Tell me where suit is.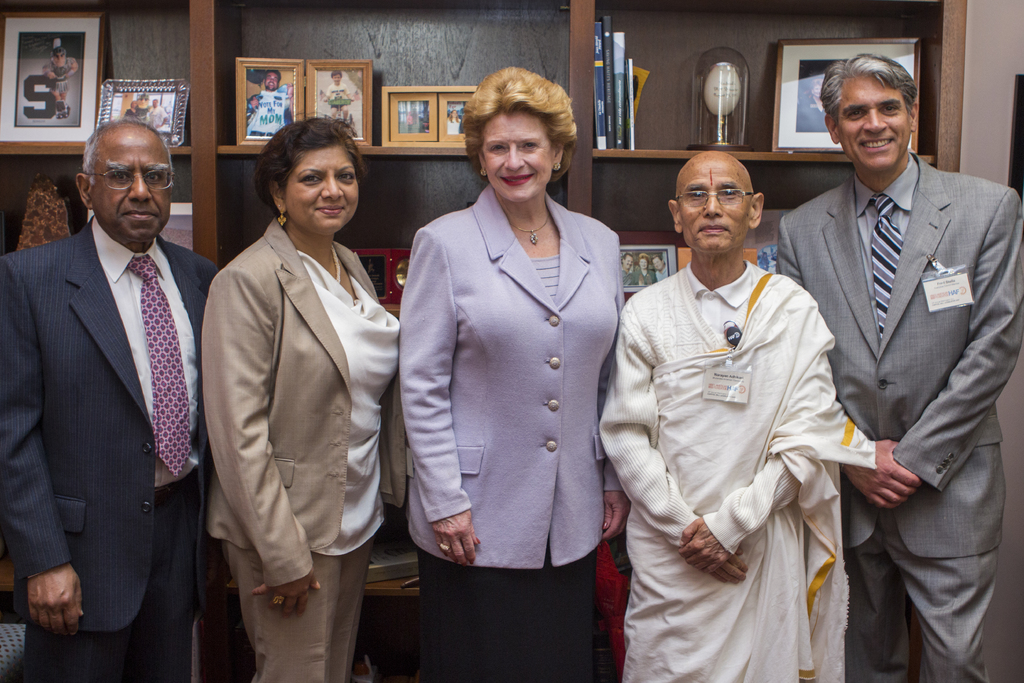
suit is at BBox(399, 183, 624, 682).
